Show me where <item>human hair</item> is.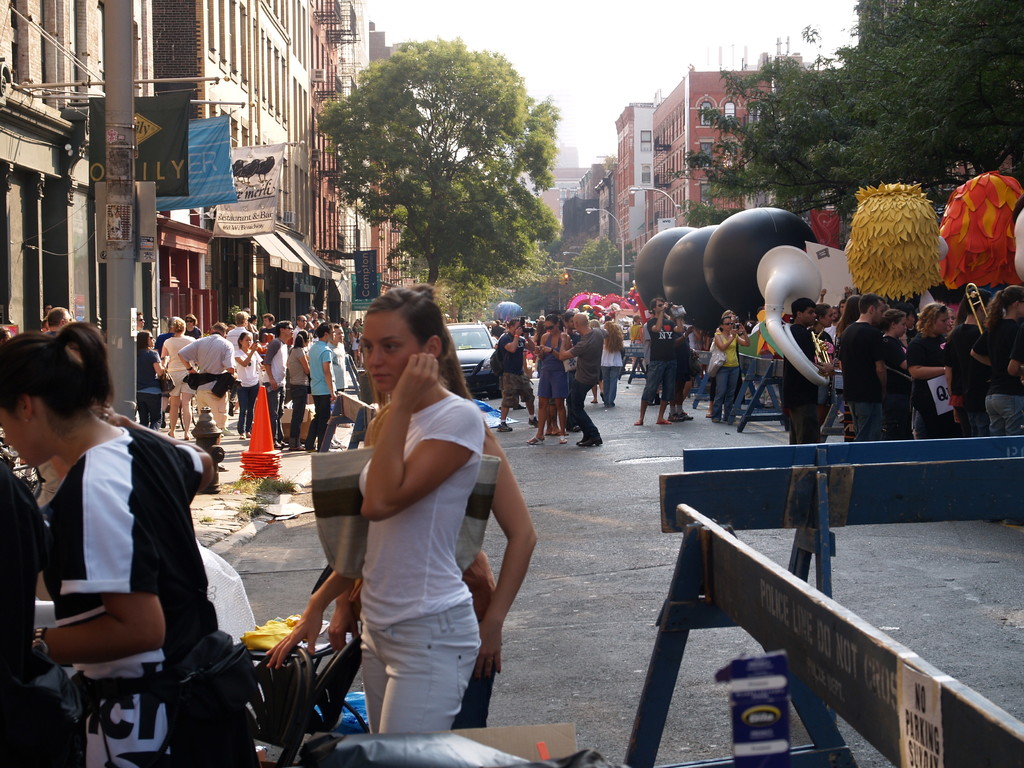
<item>human hair</item> is at x1=134, y1=331, x2=148, y2=357.
